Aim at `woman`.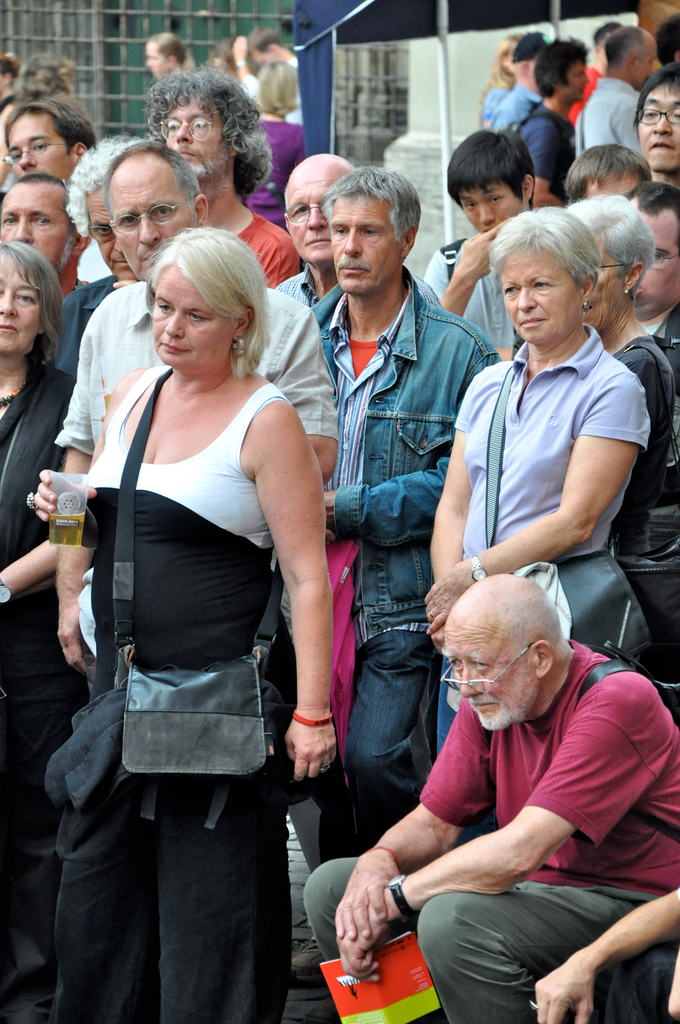
Aimed at detection(418, 207, 651, 748).
